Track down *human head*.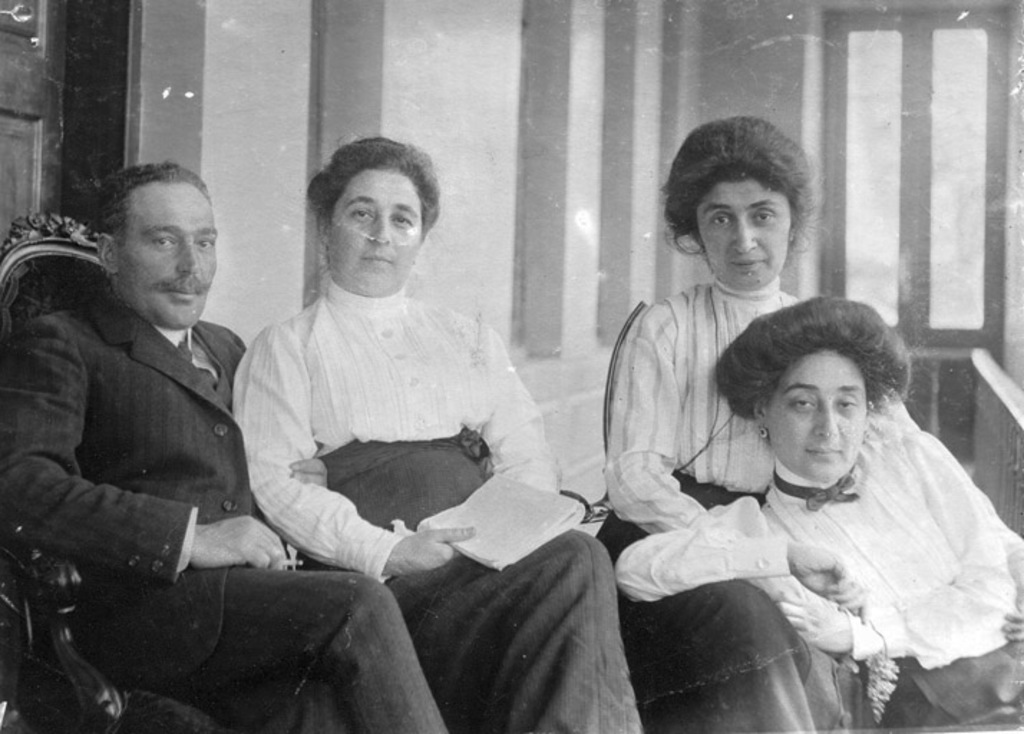
Tracked to (311, 136, 443, 298).
